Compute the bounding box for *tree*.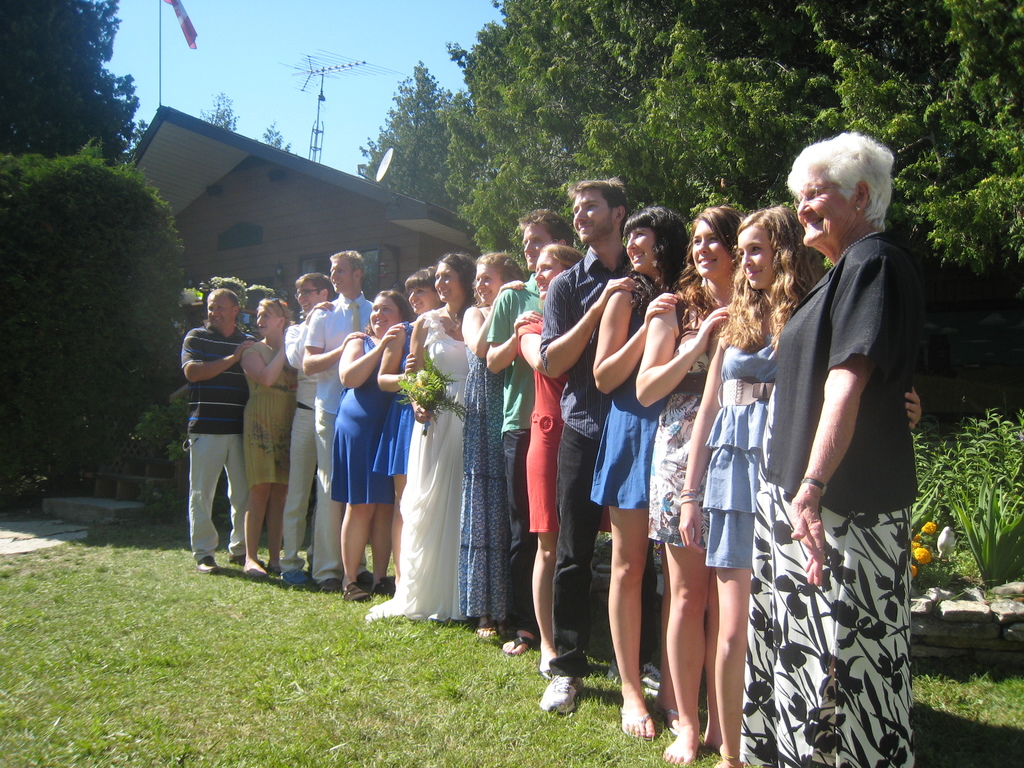
locate(0, 0, 148, 164).
